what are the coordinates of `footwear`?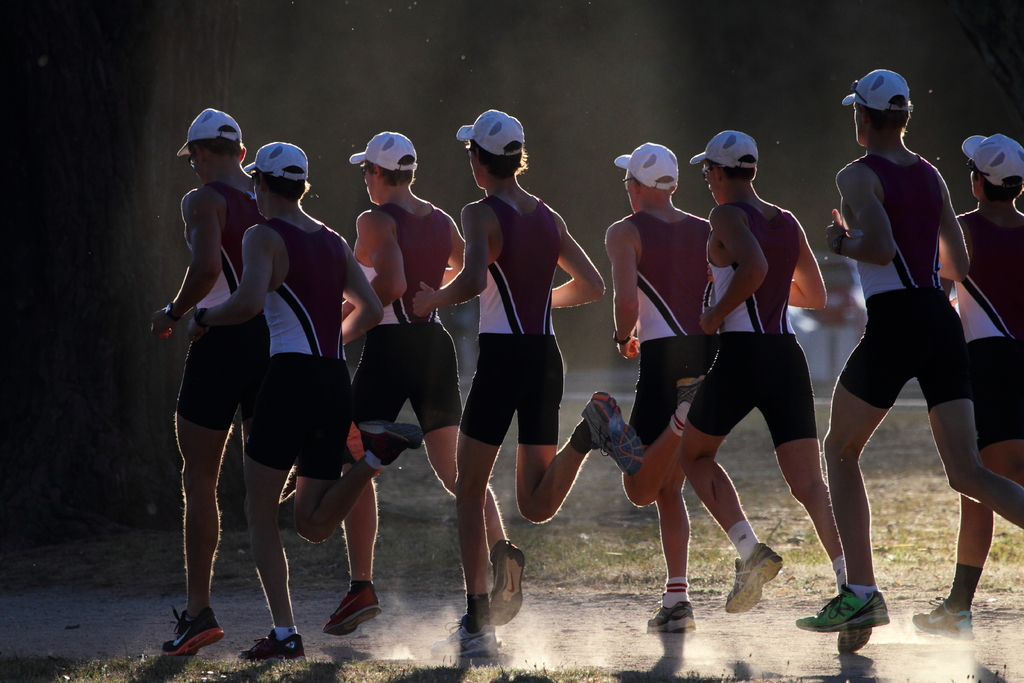
(x1=237, y1=632, x2=304, y2=657).
